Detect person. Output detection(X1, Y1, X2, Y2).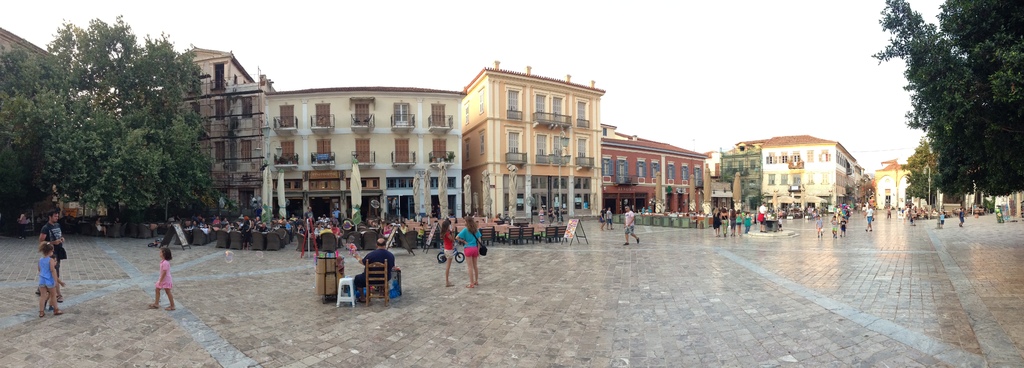
detection(150, 242, 180, 311).
